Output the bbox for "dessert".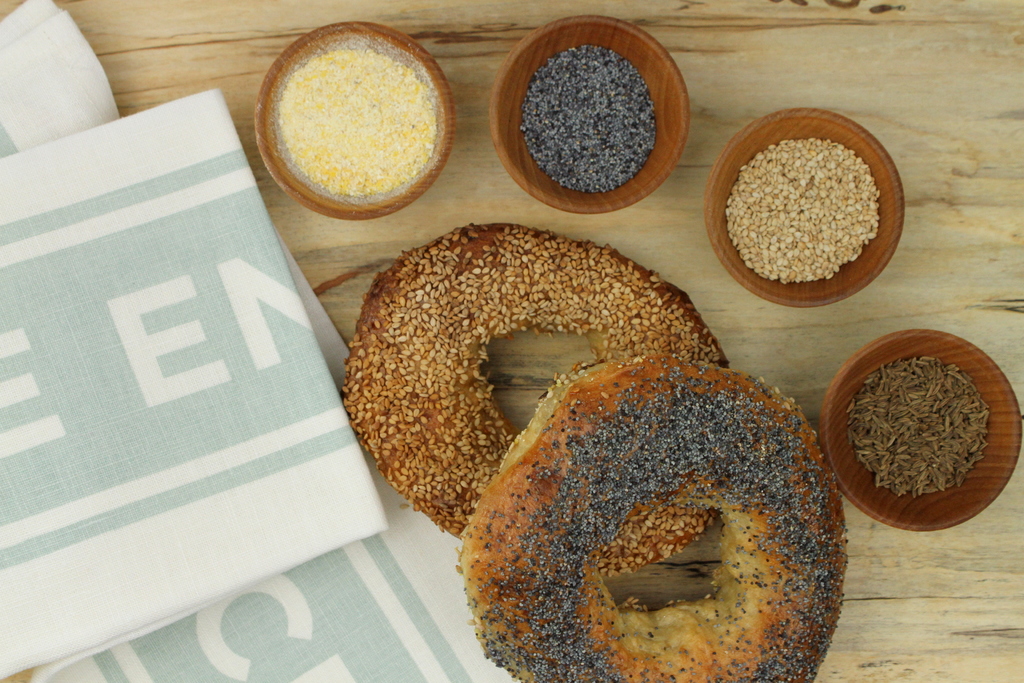
l=463, t=363, r=876, b=682.
